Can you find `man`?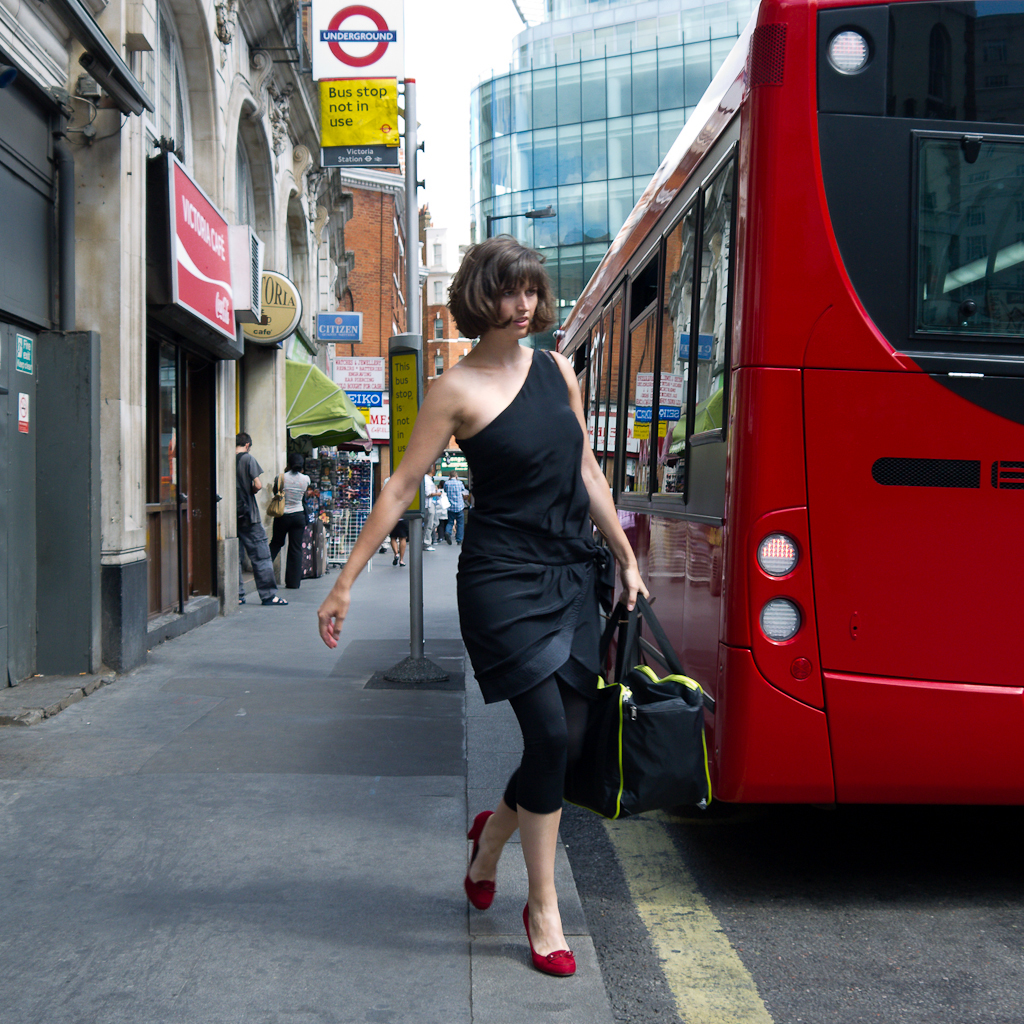
Yes, bounding box: (384, 481, 406, 565).
